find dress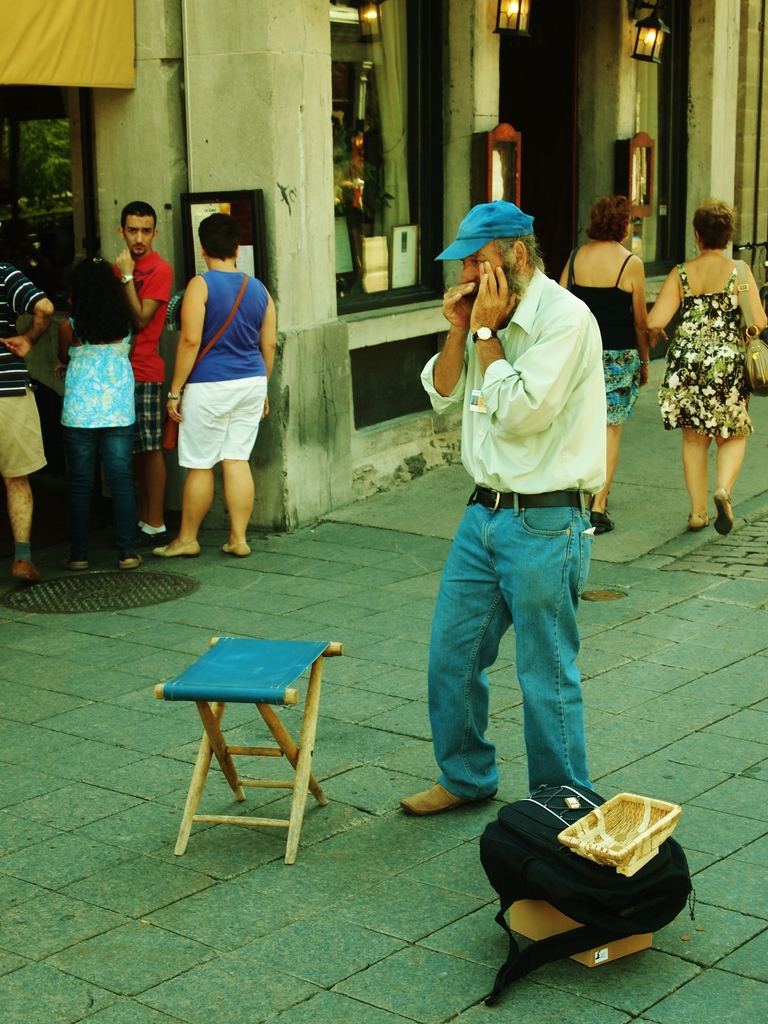
[655, 259, 753, 438]
